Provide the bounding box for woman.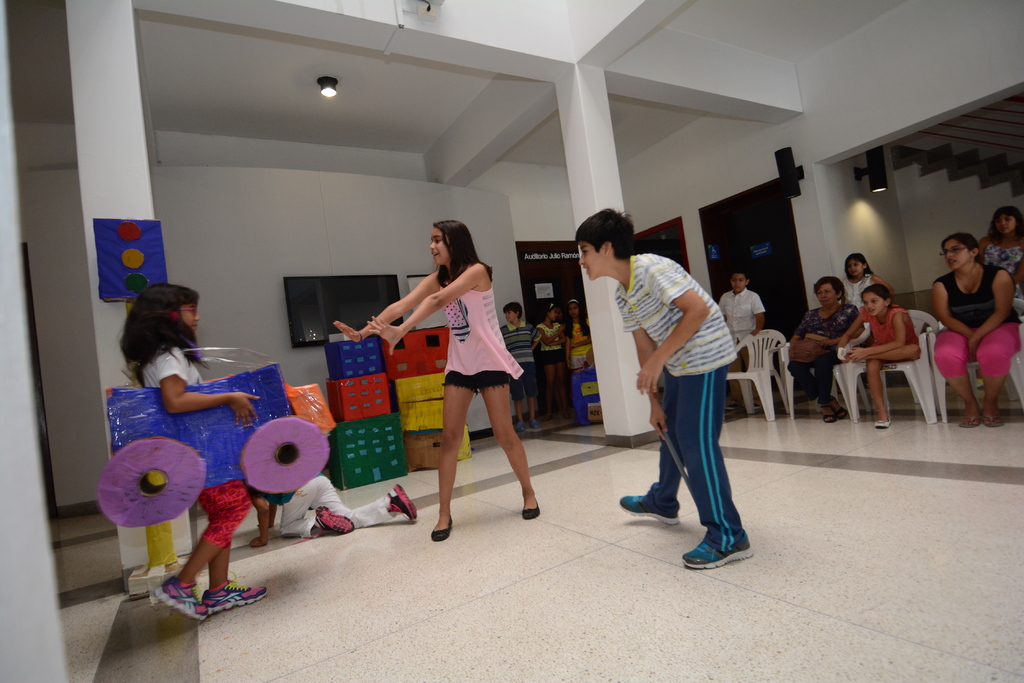
bbox=(923, 207, 1012, 428).
